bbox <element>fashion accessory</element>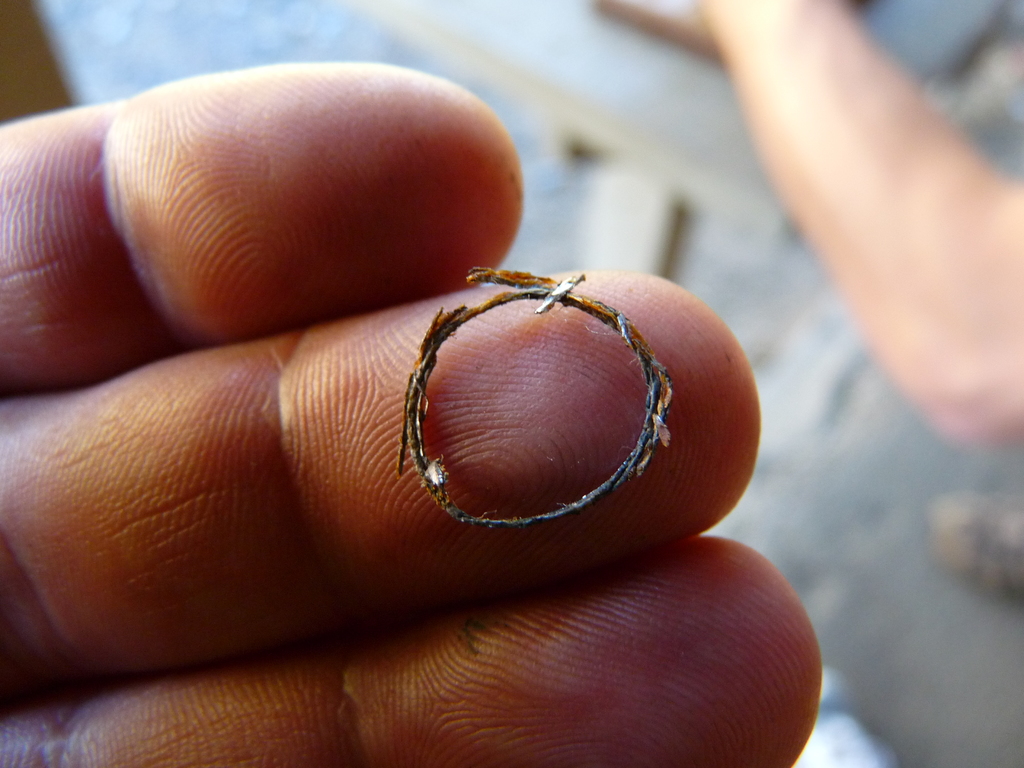
384 268 678 532
